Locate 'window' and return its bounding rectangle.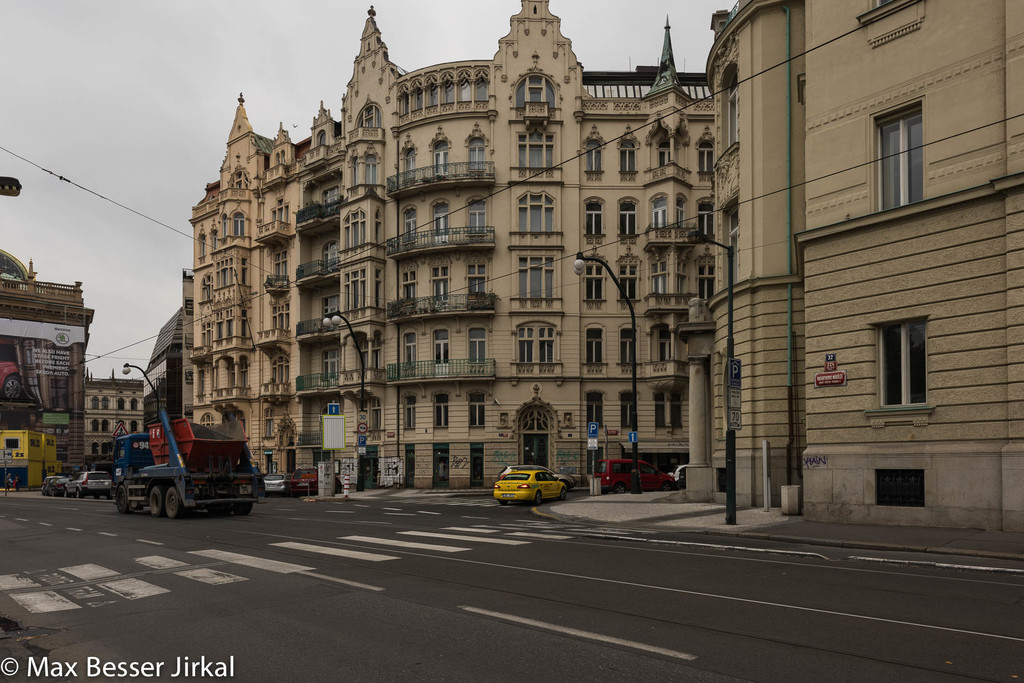
bbox(514, 252, 561, 309).
